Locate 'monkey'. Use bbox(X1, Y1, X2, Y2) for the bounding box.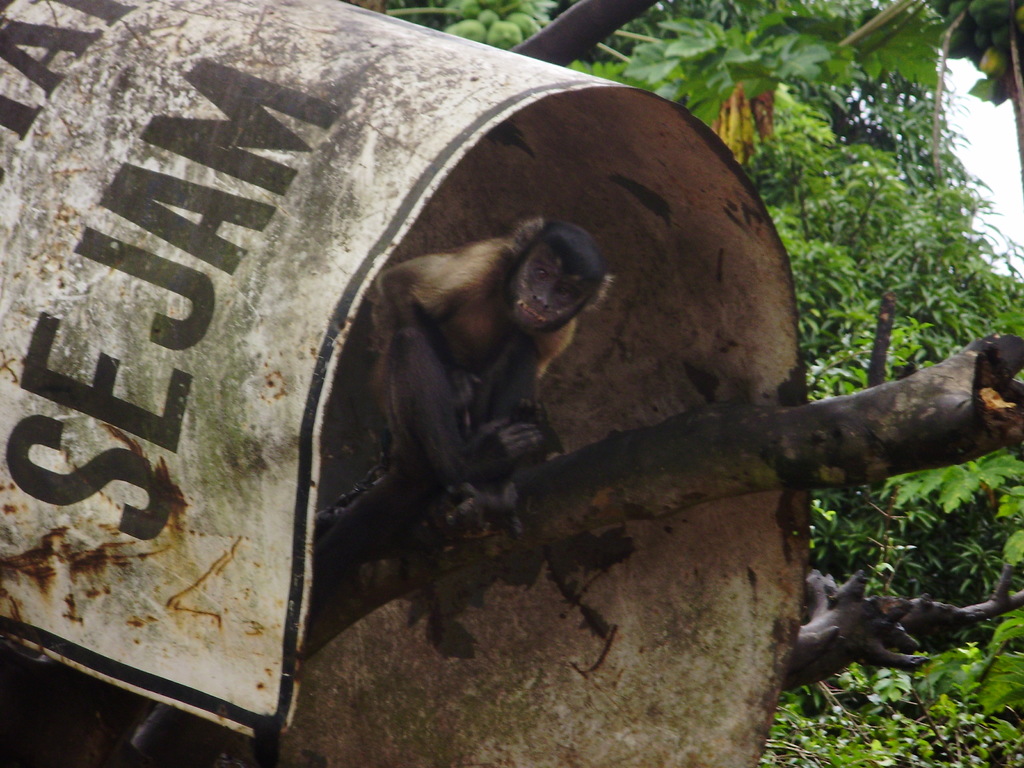
bbox(341, 184, 648, 607).
